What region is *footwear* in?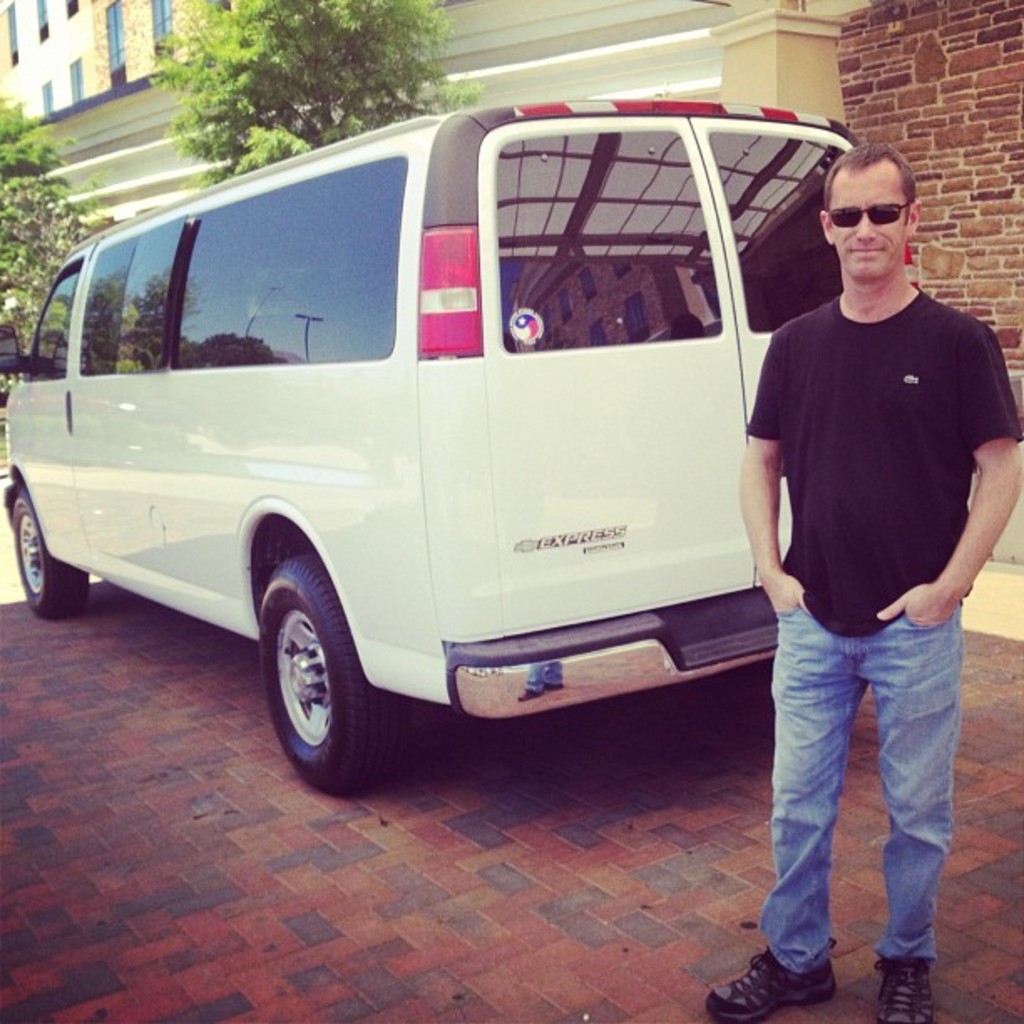
pyautogui.locateOnScreen(872, 954, 939, 1022).
